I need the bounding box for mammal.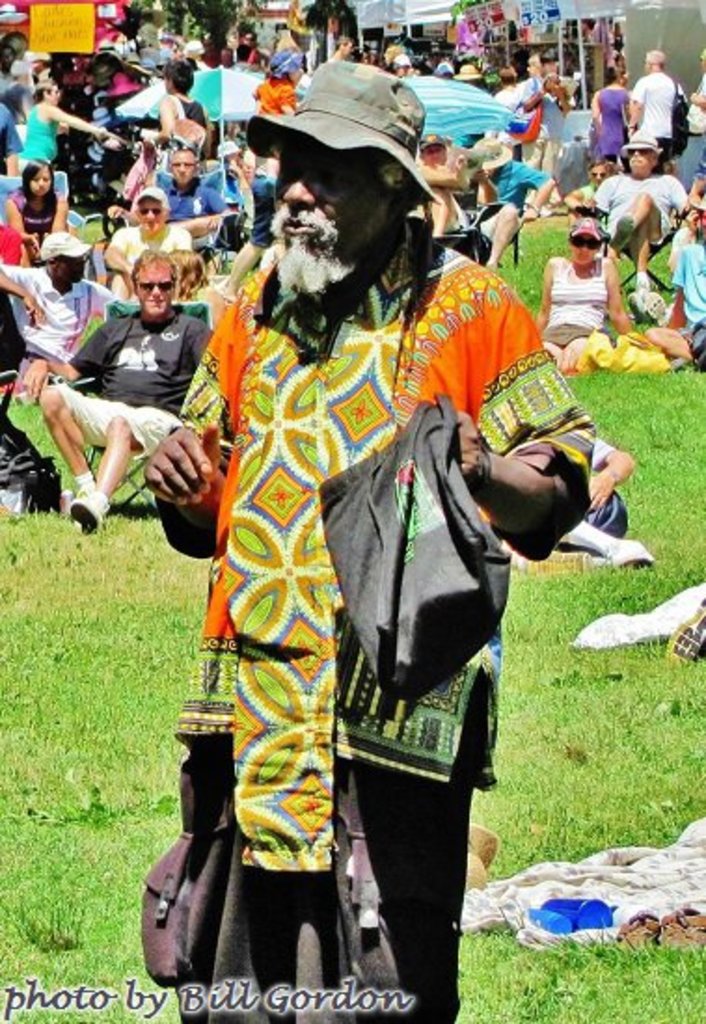
Here it is: <region>449, 61, 481, 80</region>.
